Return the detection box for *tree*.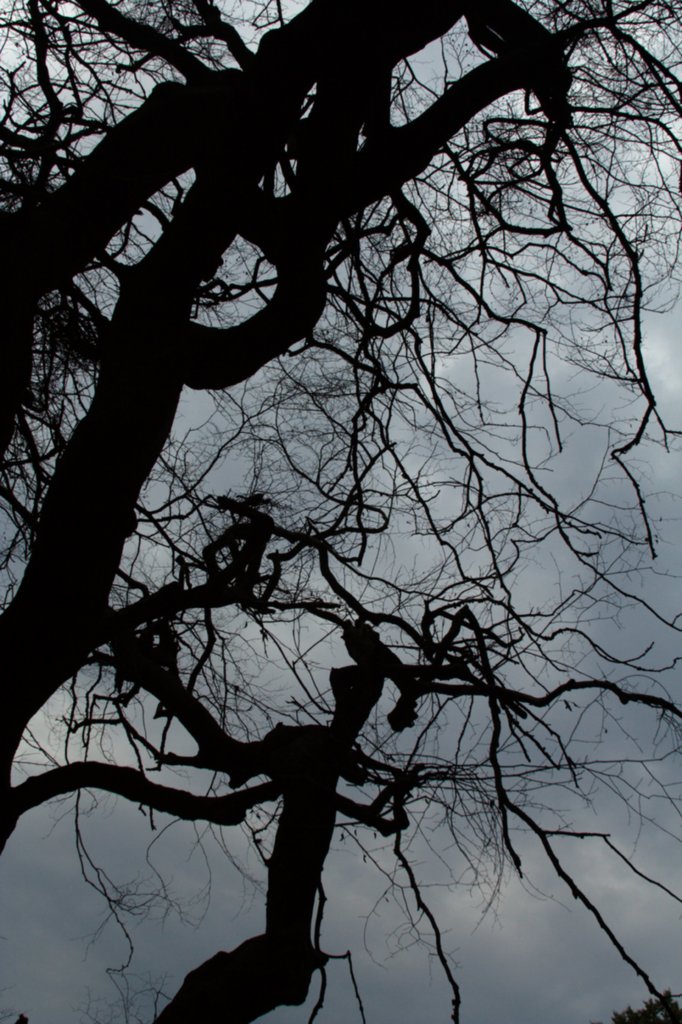
BBox(3, 10, 649, 1012).
